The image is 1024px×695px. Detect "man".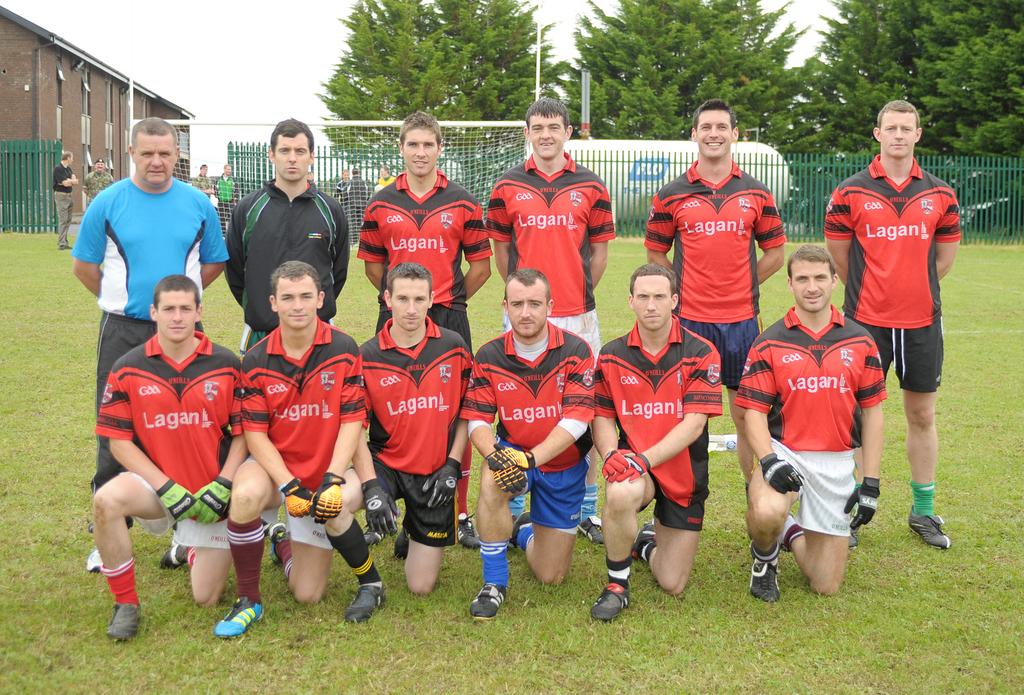
Detection: l=196, t=169, r=216, b=197.
